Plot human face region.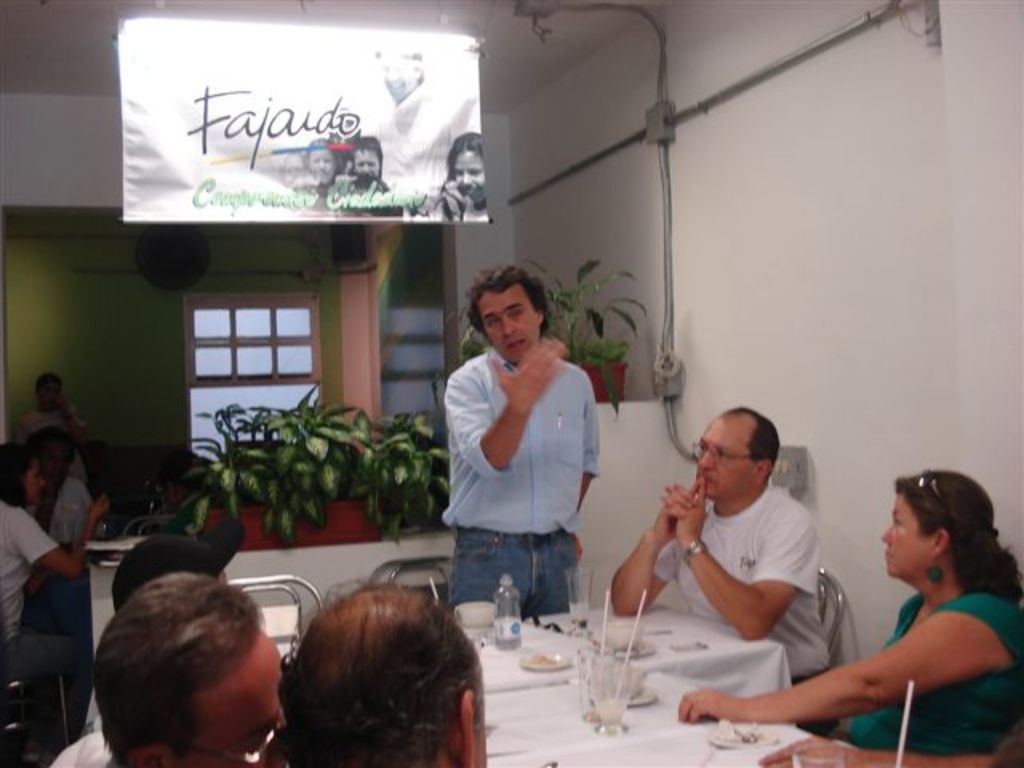
Plotted at region(379, 59, 413, 99).
